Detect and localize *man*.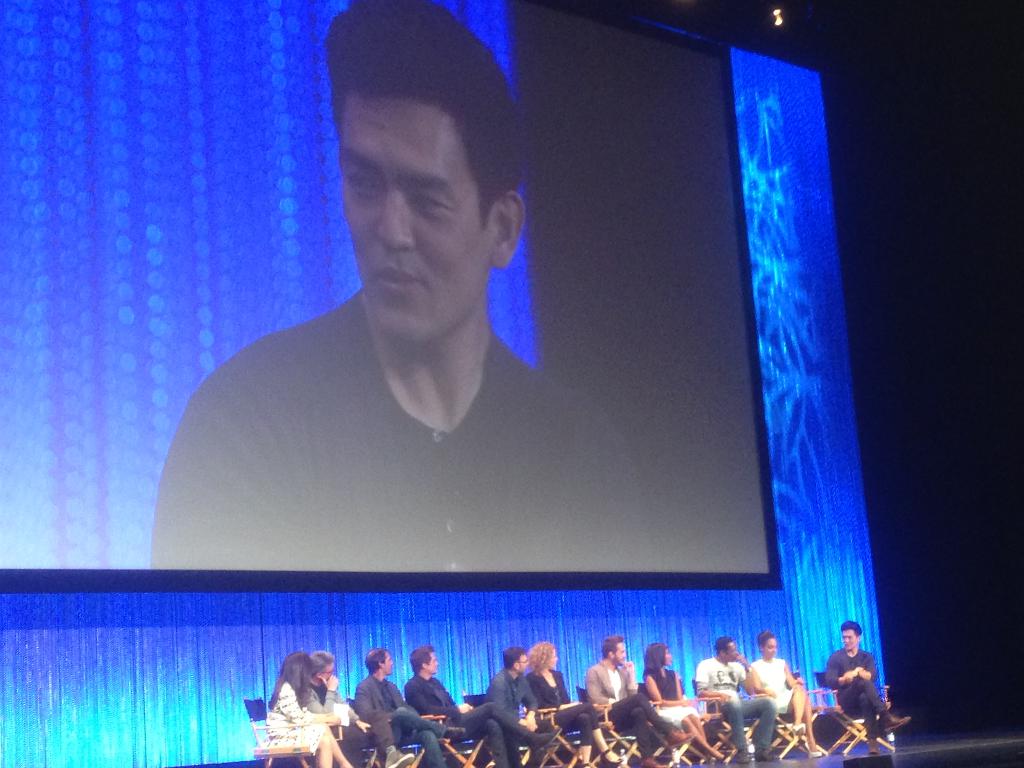
Localized at 351 646 457 766.
